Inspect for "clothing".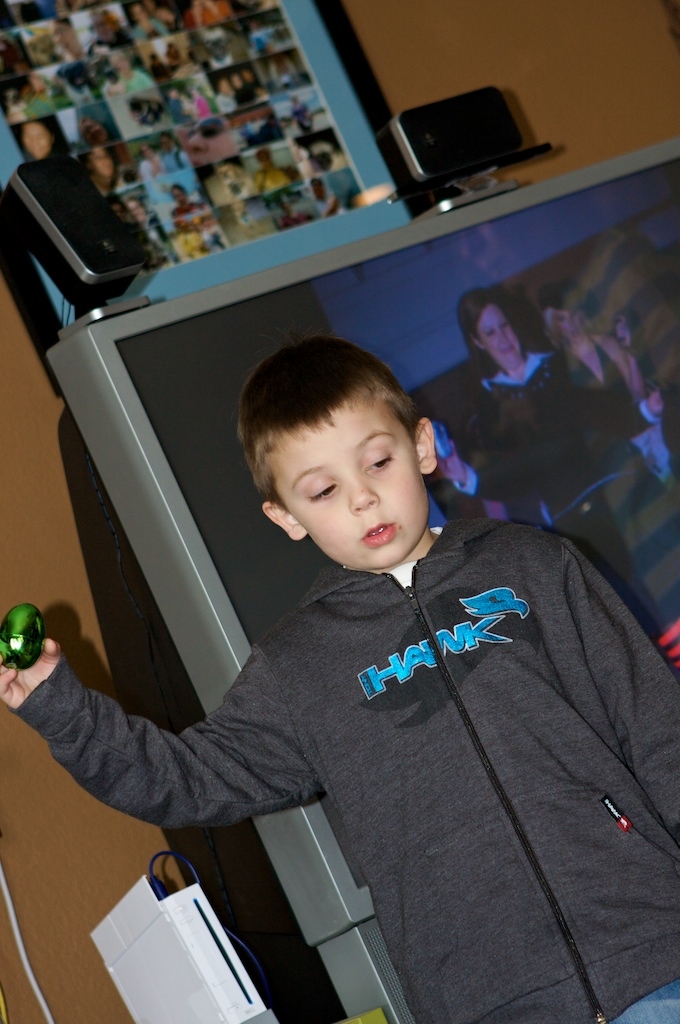
Inspection: box=[216, 93, 237, 114].
